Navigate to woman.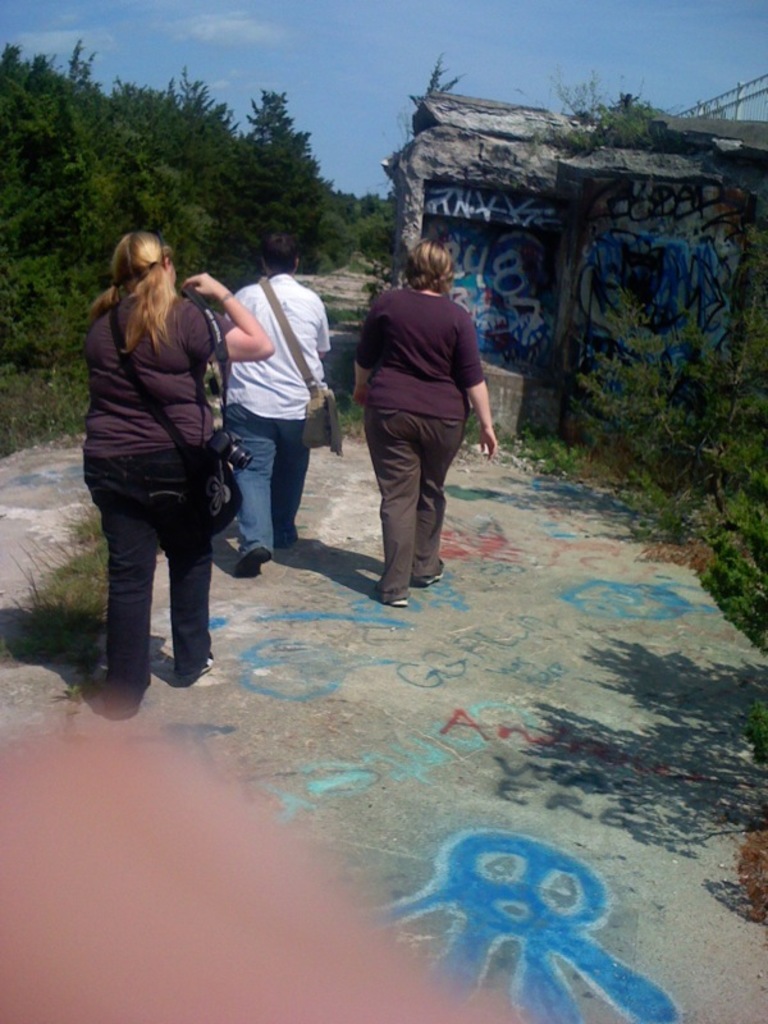
Navigation target: select_region(70, 215, 259, 717).
